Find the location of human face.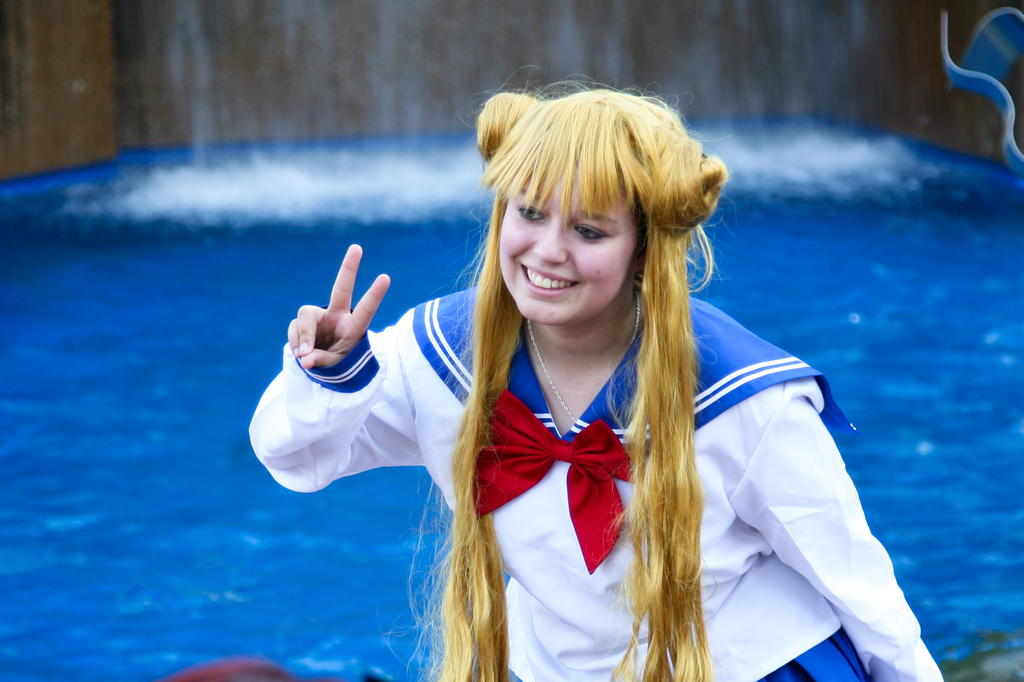
Location: pyautogui.locateOnScreen(500, 175, 637, 320).
